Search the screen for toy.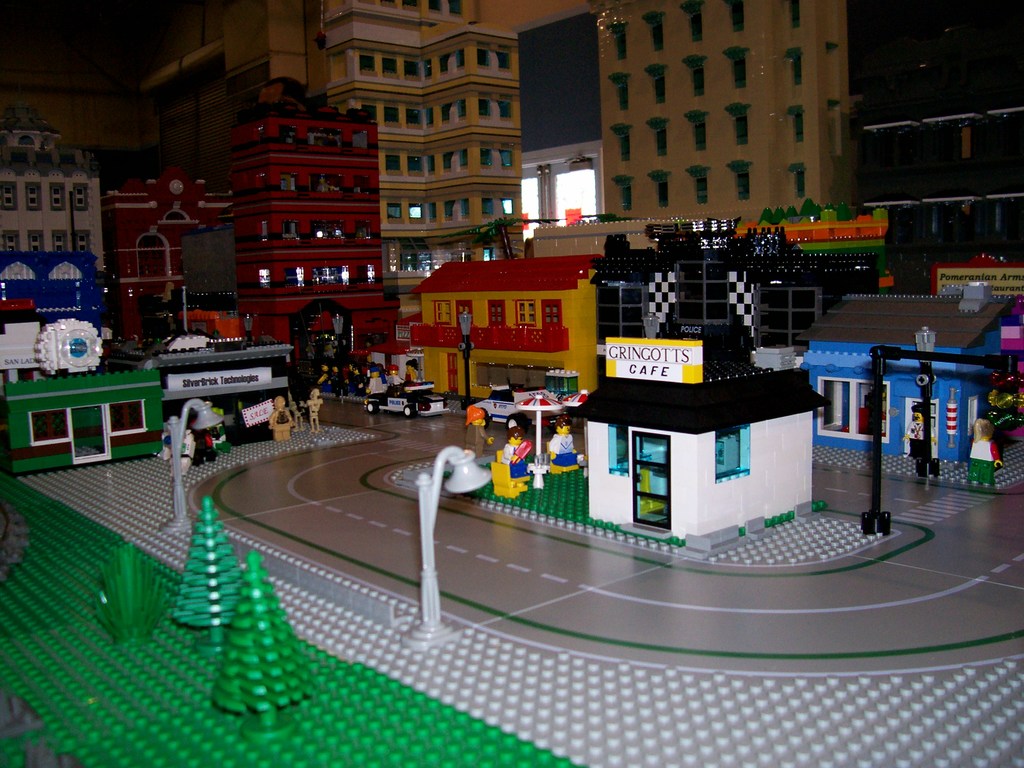
Found at [left=547, top=421, right=580, bottom=464].
